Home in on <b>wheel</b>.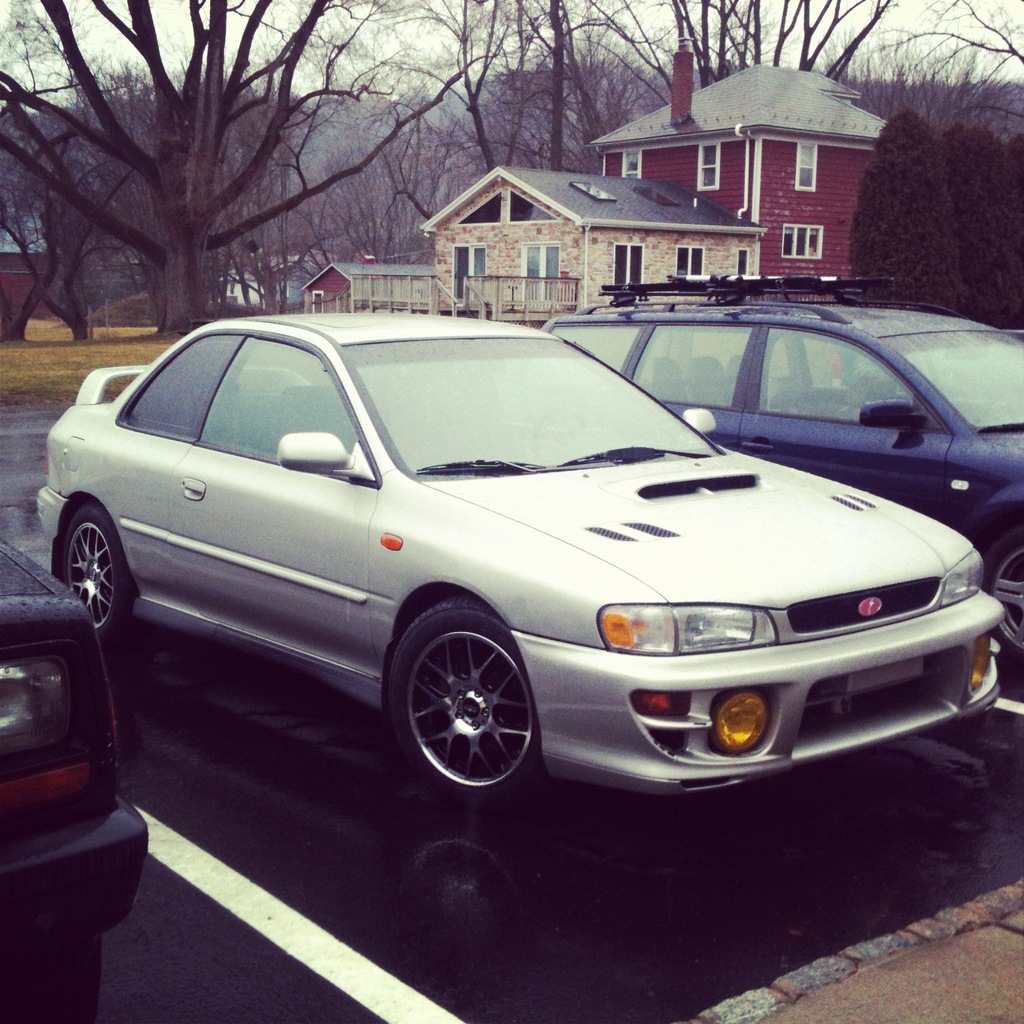
Homed in at (x1=380, y1=583, x2=545, y2=795).
